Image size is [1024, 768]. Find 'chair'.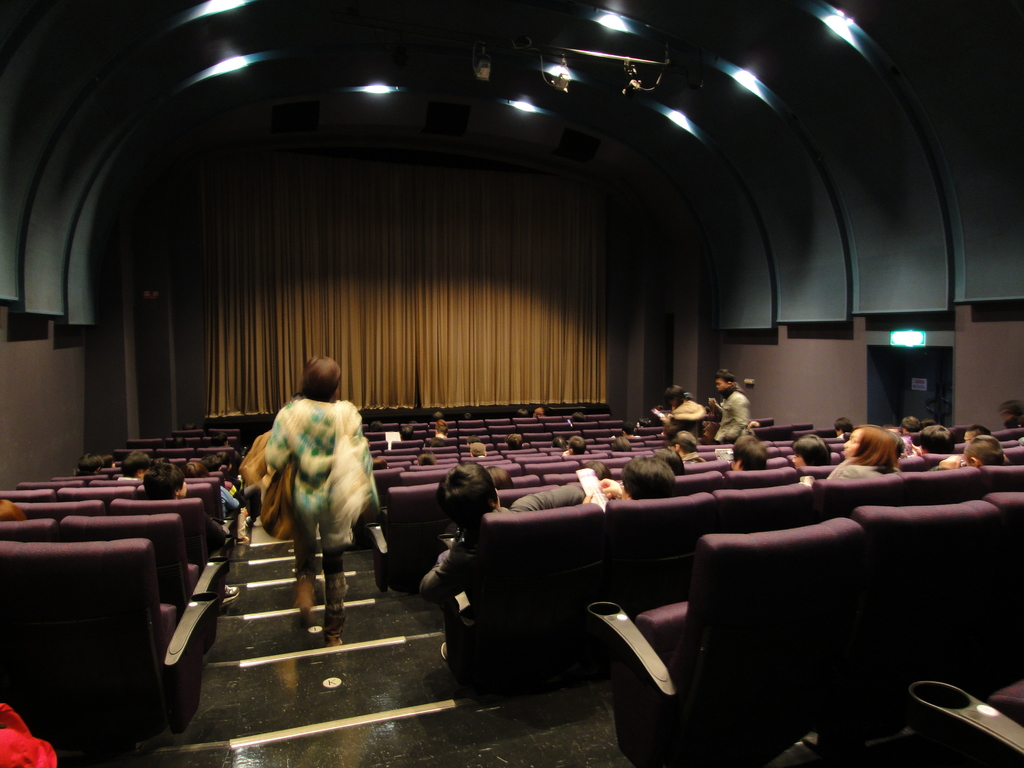
{"left": 903, "top": 465, "right": 984, "bottom": 504}.
